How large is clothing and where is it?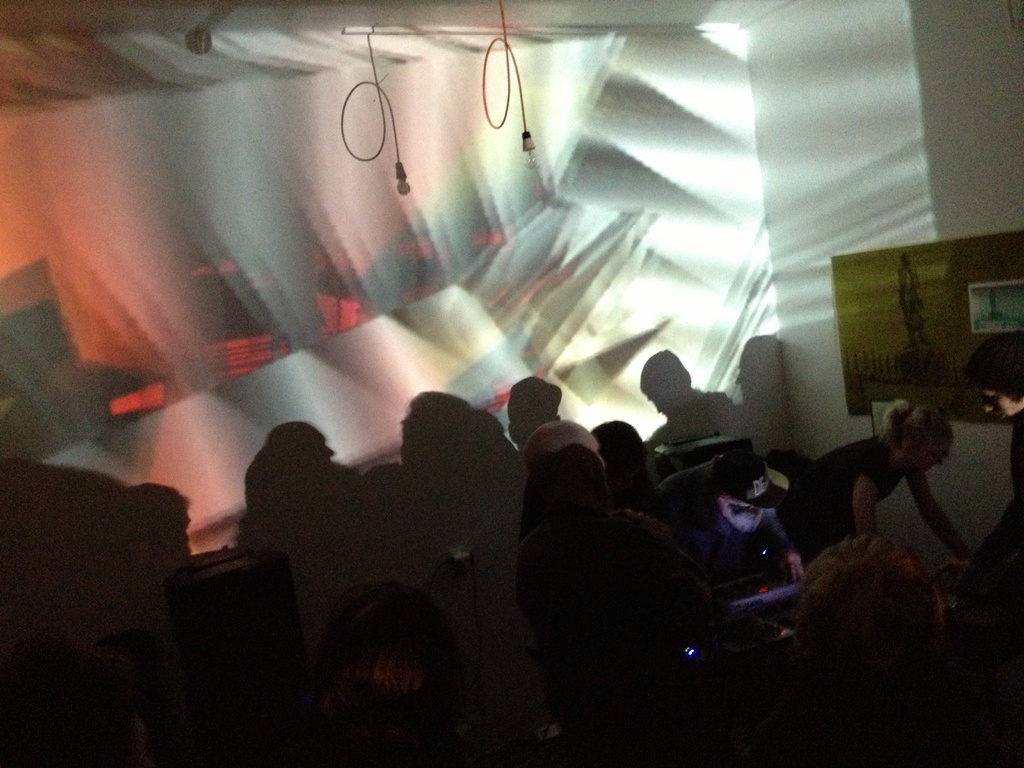
Bounding box: 517/514/710/766.
